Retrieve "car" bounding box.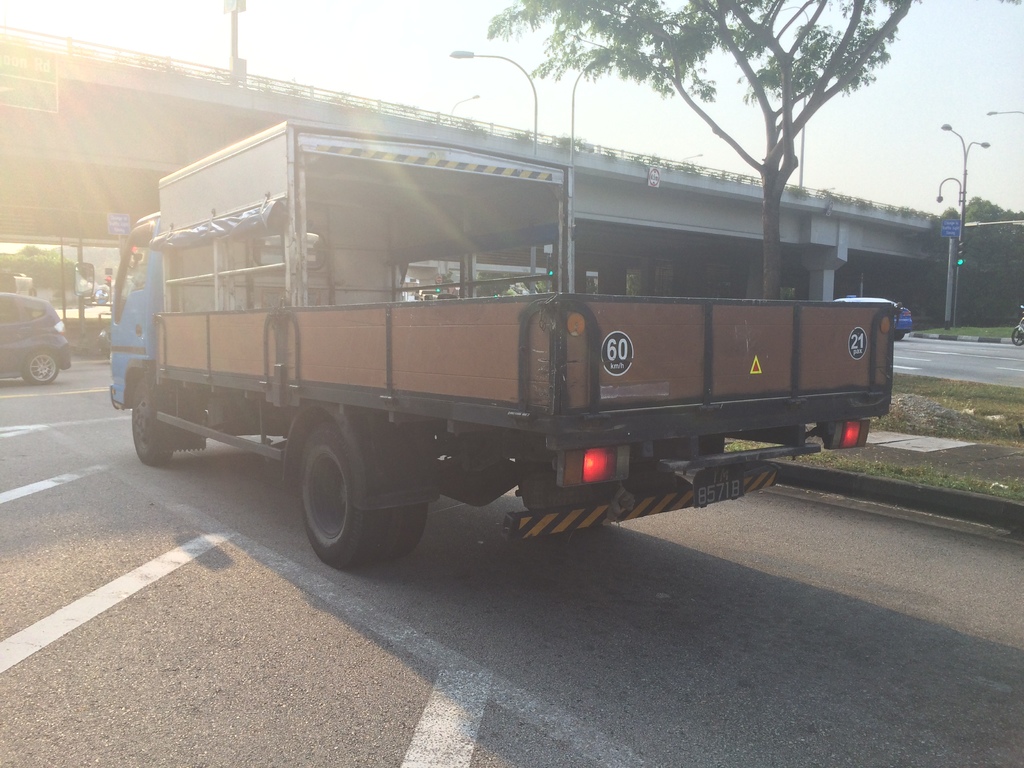
Bounding box: region(835, 296, 913, 342).
